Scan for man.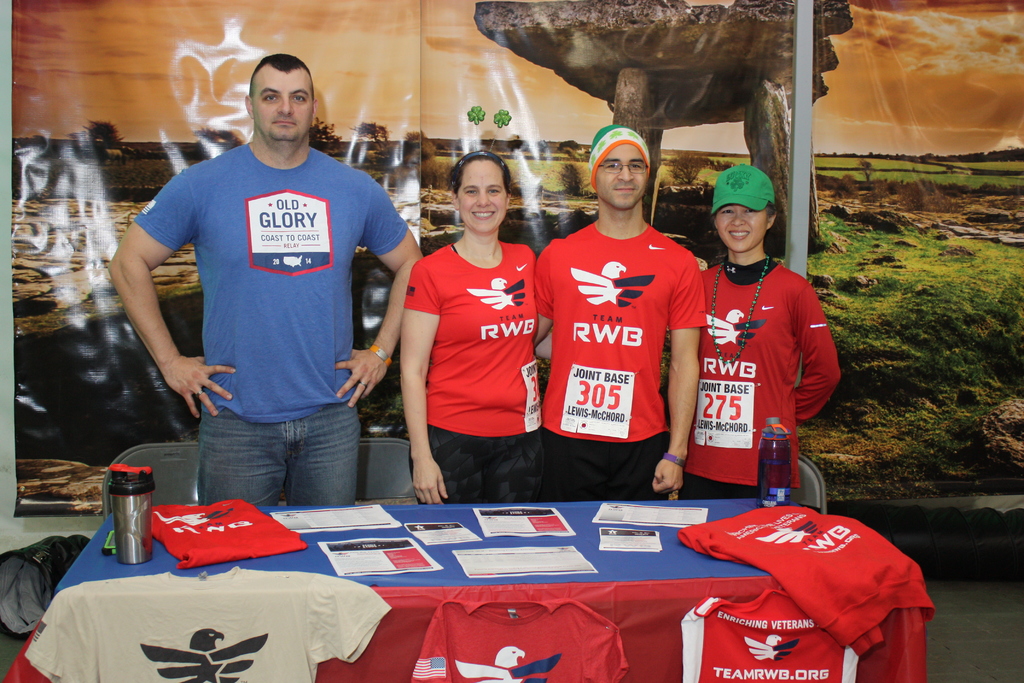
Scan result: bbox=[528, 125, 709, 503].
